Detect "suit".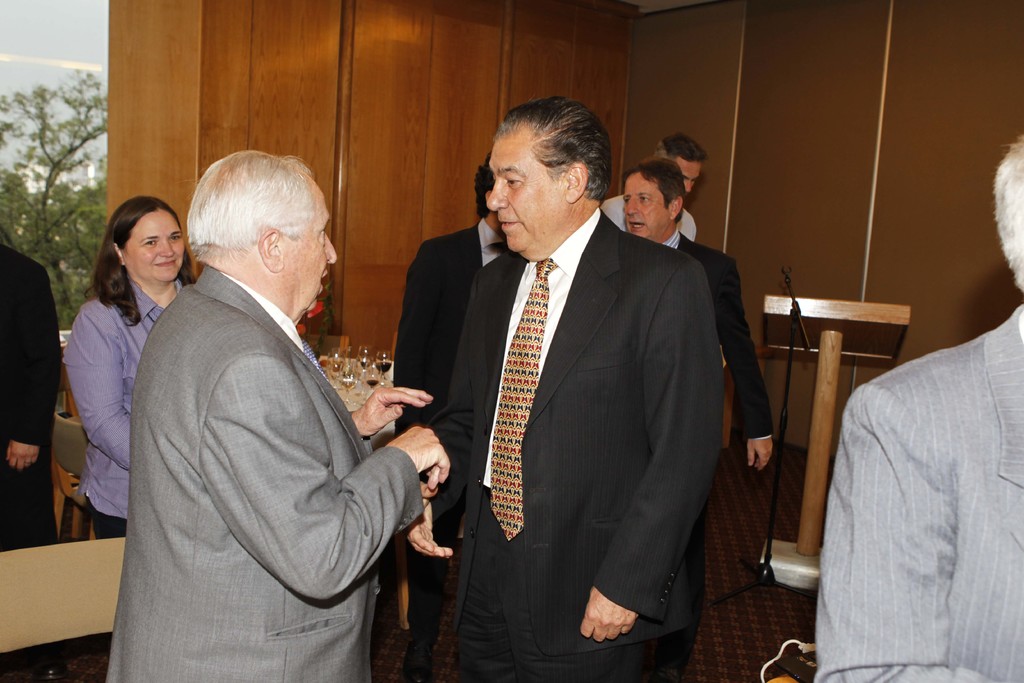
Detected at (left=815, top=304, right=1023, bottom=682).
